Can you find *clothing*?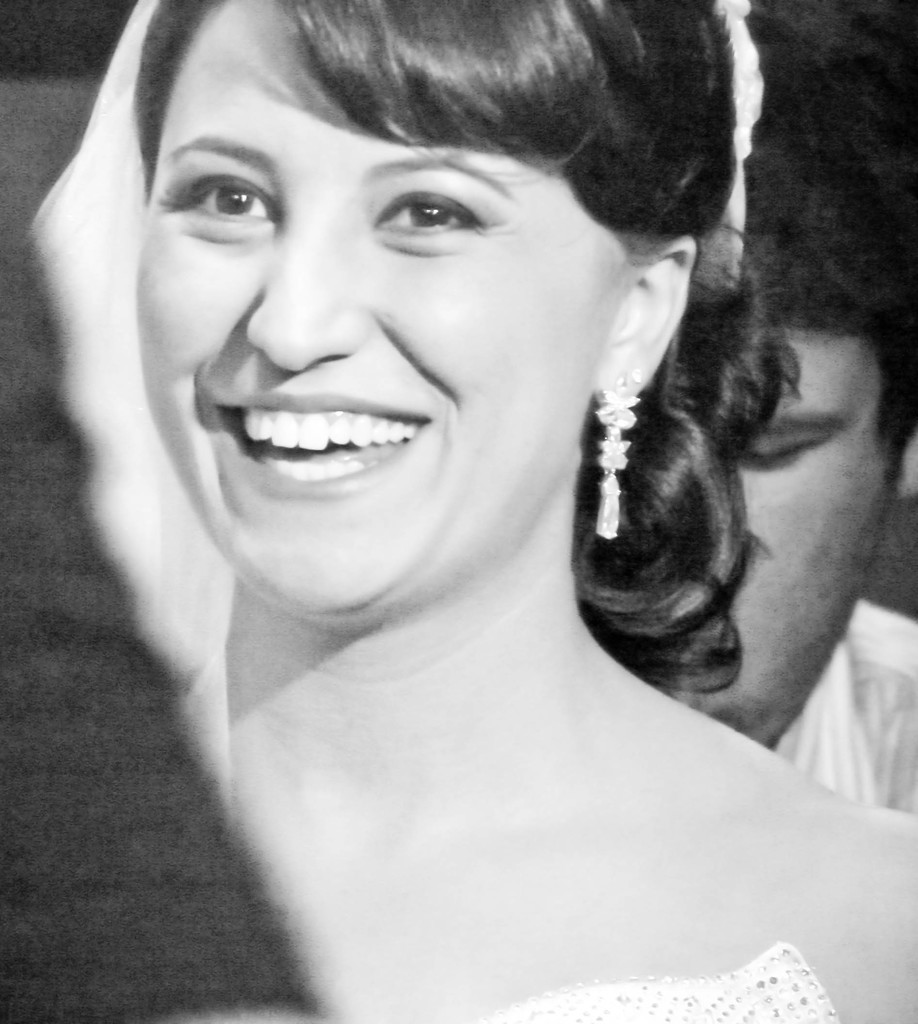
Yes, bounding box: pyautogui.locateOnScreen(771, 593, 917, 813).
